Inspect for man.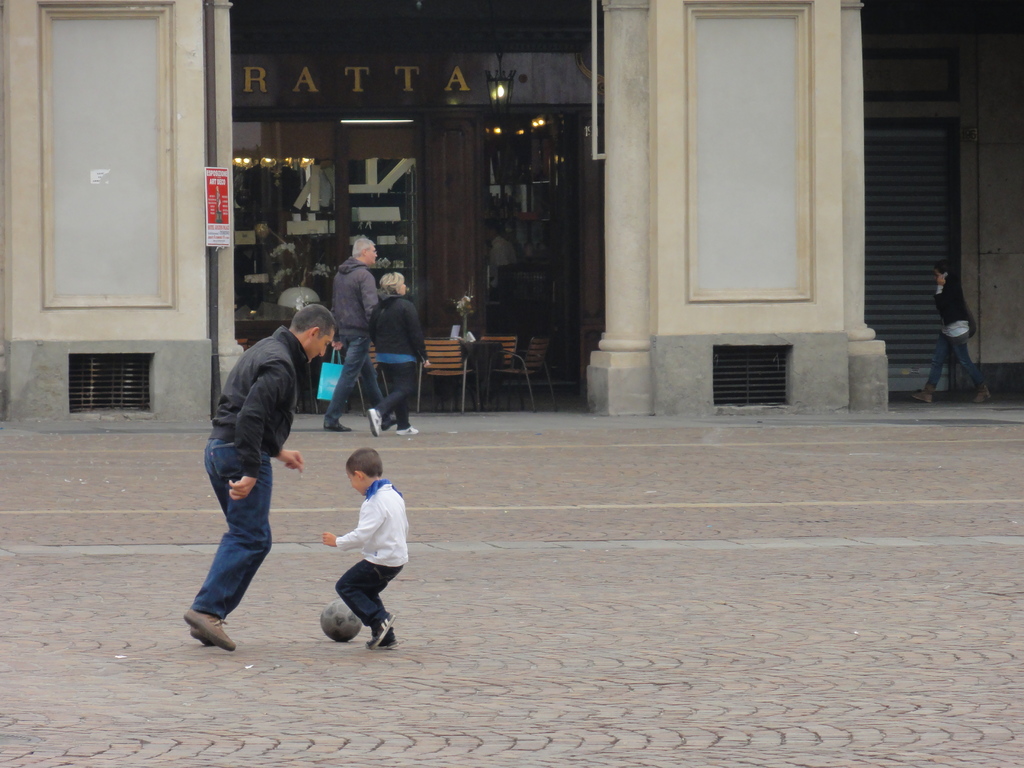
Inspection: {"left": 178, "top": 298, "right": 334, "bottom": 655}.
